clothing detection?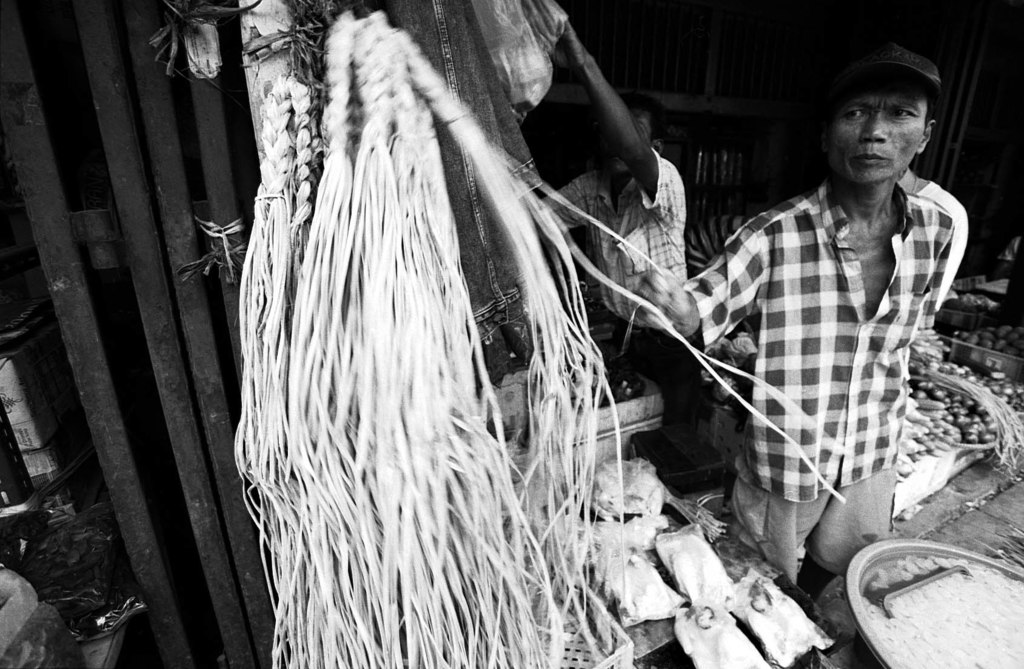
region(681, 179, 953, 584)
